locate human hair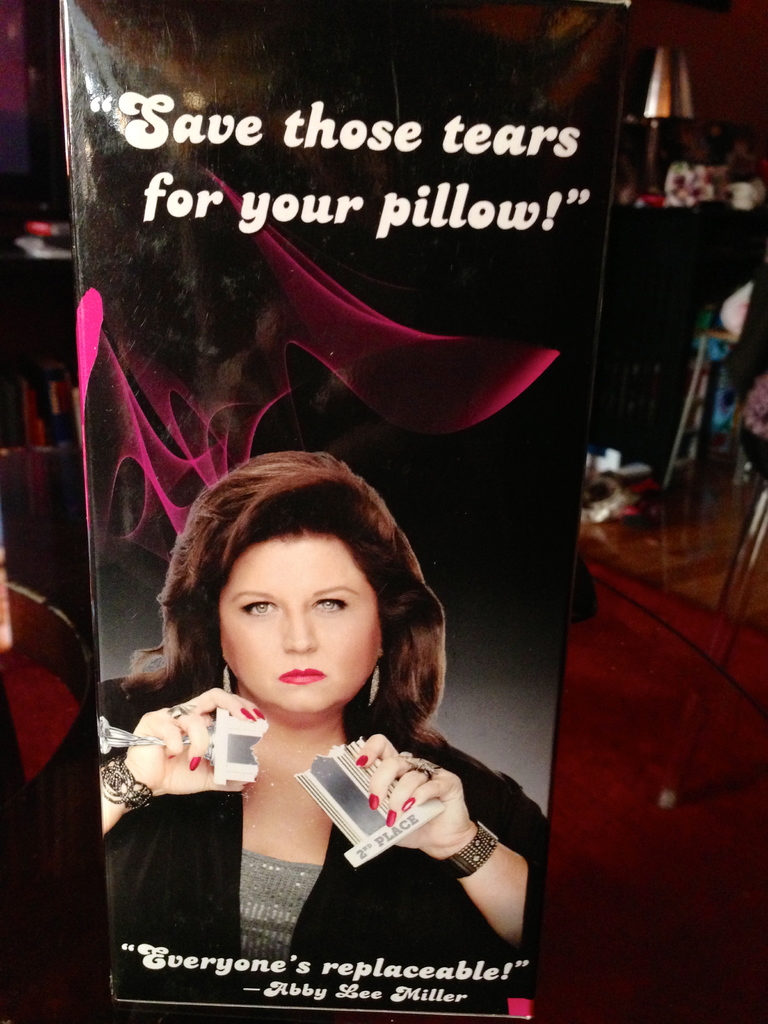
[left=164, top=450, right=431, bottom=780]
